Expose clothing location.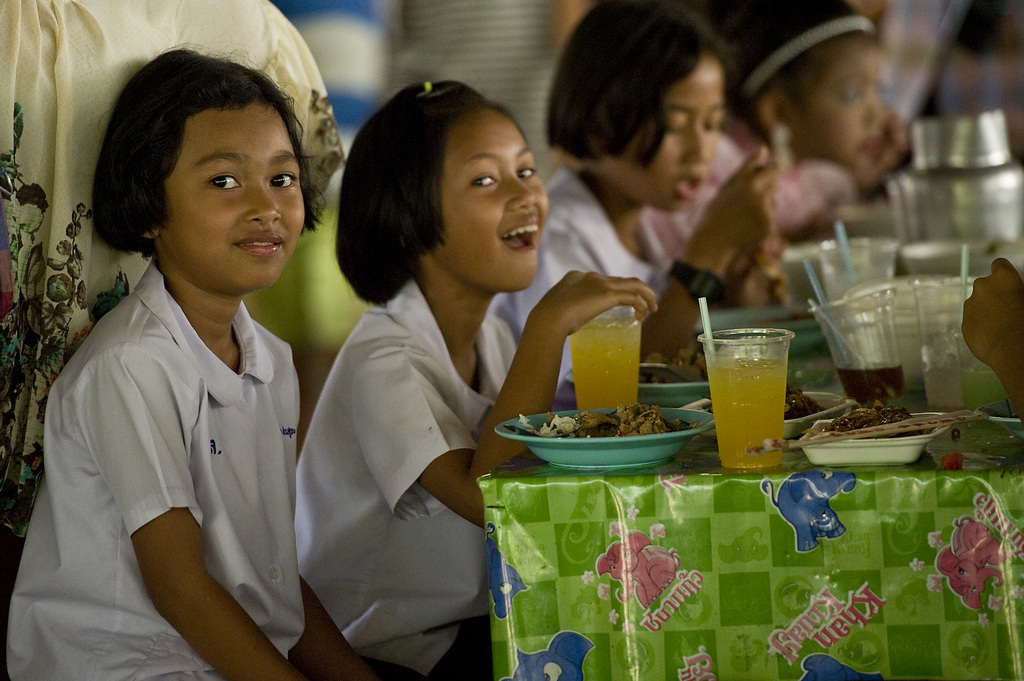
Exposed at detection(493, 162, 681, 405).
